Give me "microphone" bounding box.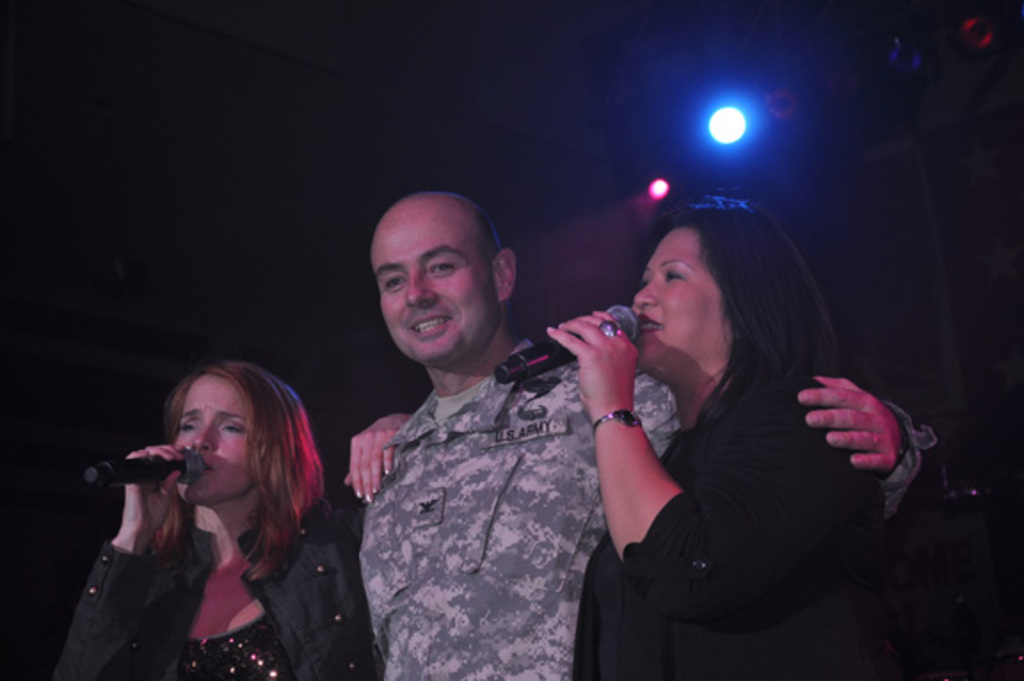
(492, 304, 640, 389).
